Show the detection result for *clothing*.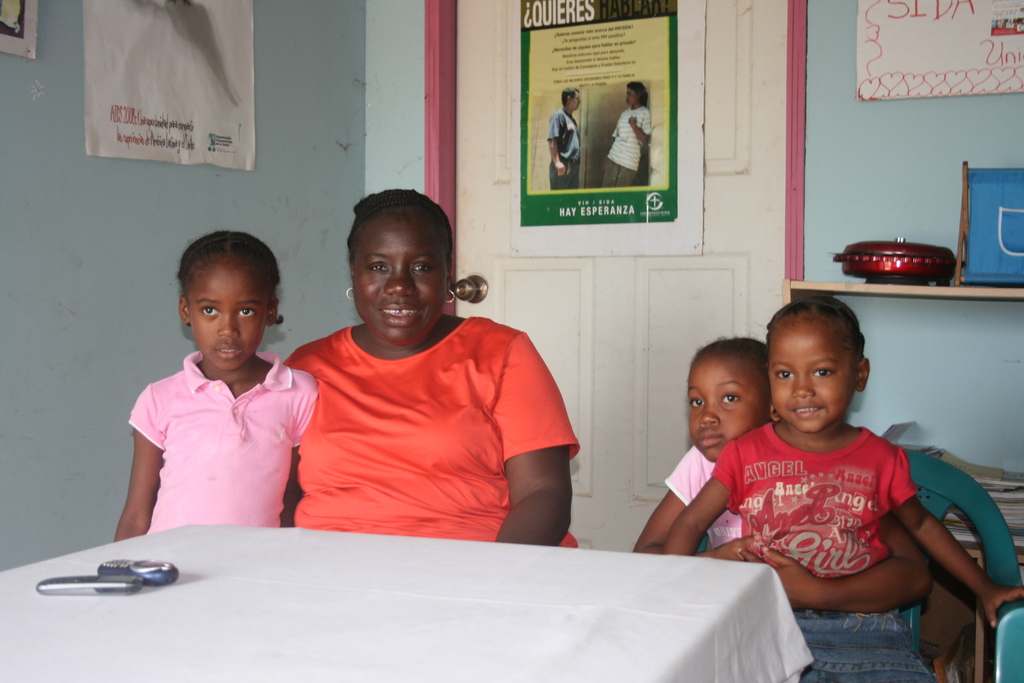
127:338:316:537.
